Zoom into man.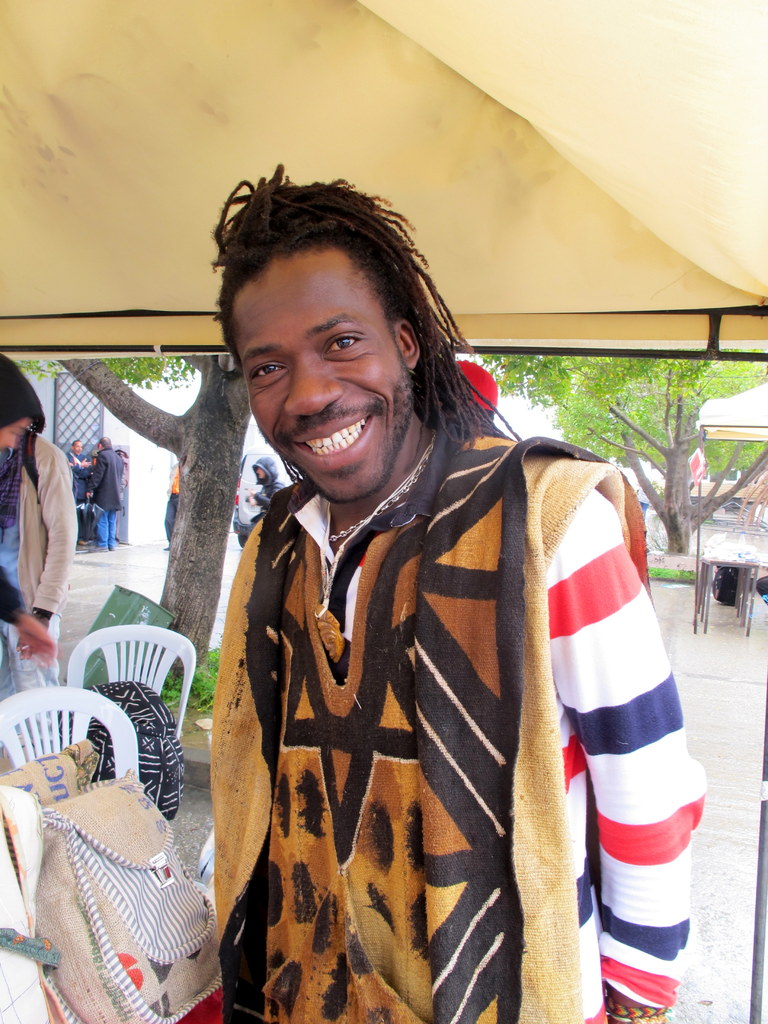
Zoom target: box=[0, 428, 70, 702].
